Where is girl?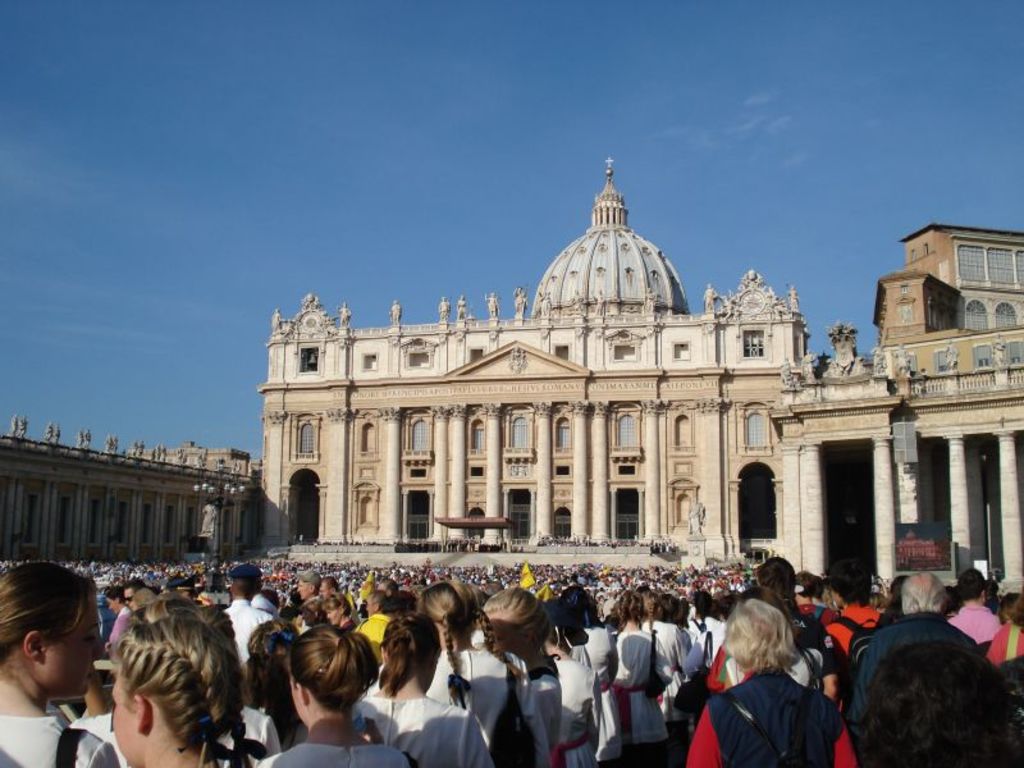
box(664, 596, 689, 653).
